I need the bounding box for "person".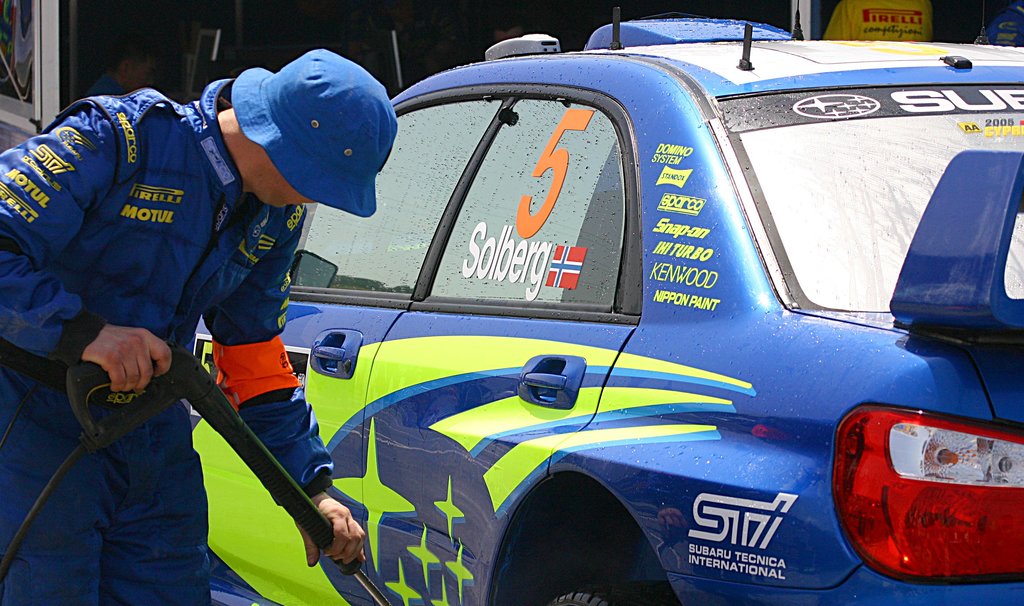
Here it is: bbox=[0, 49, 399, 605].
